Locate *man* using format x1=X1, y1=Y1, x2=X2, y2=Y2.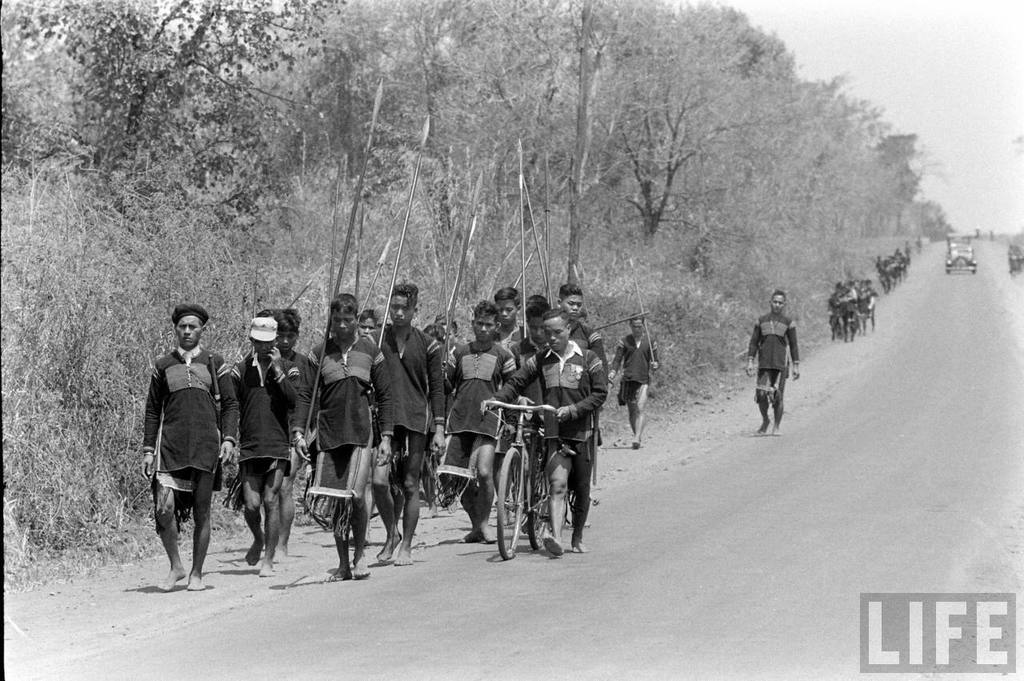
x1=748, y1=294, x2=801, y2=435.
